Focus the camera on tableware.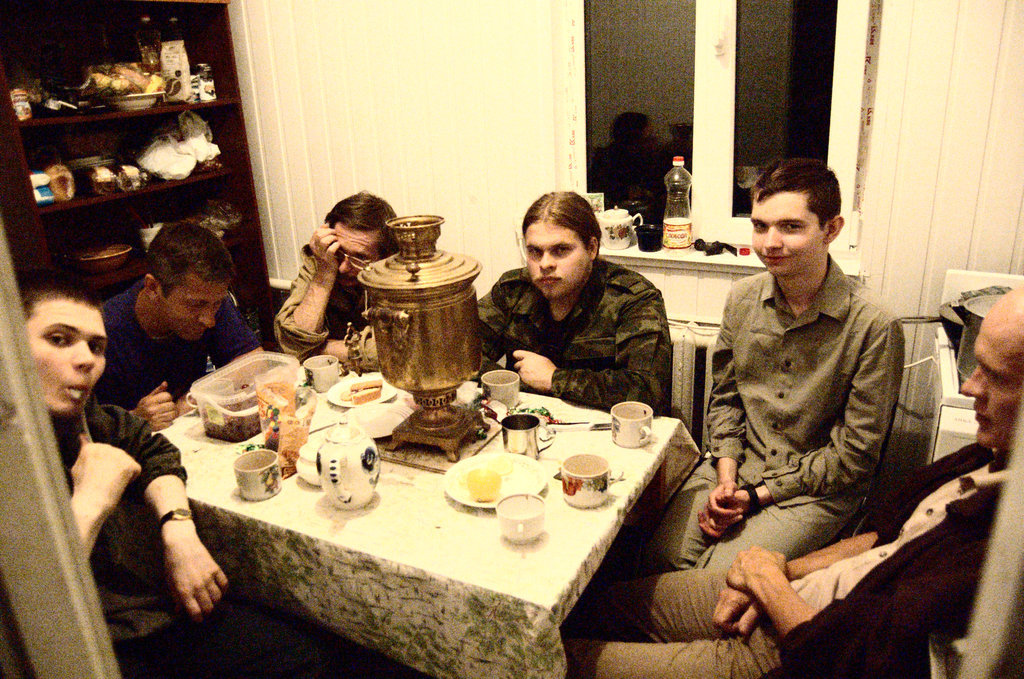
Focus region: (x1=224, y1=441, x2=285, y2=509).
